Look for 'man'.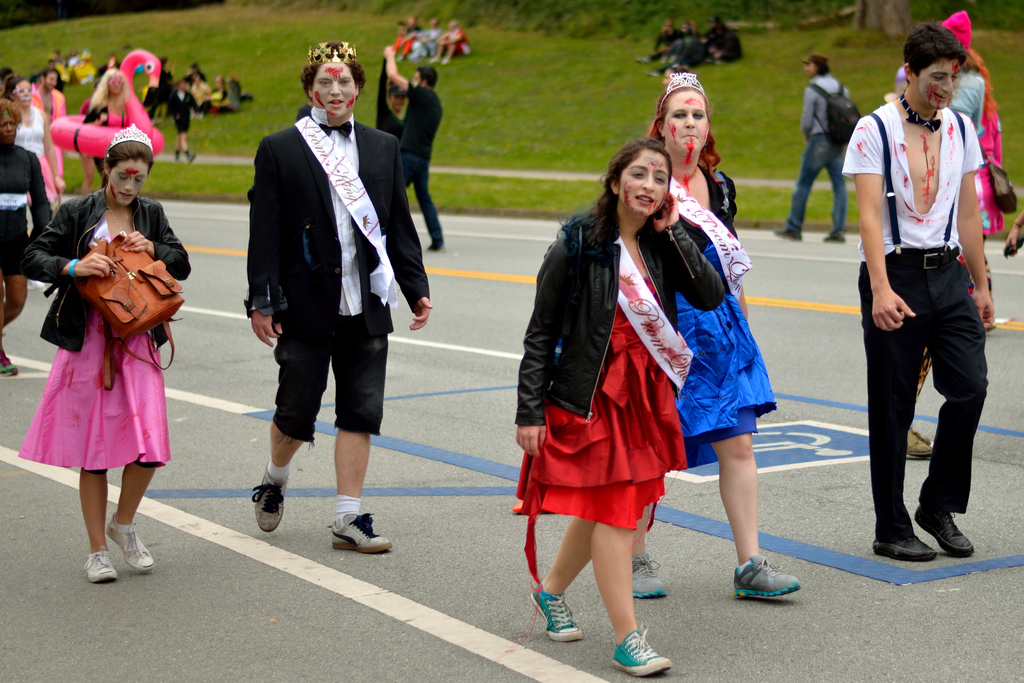
Found: (left=228, top=33, right=412, bottom=545).
